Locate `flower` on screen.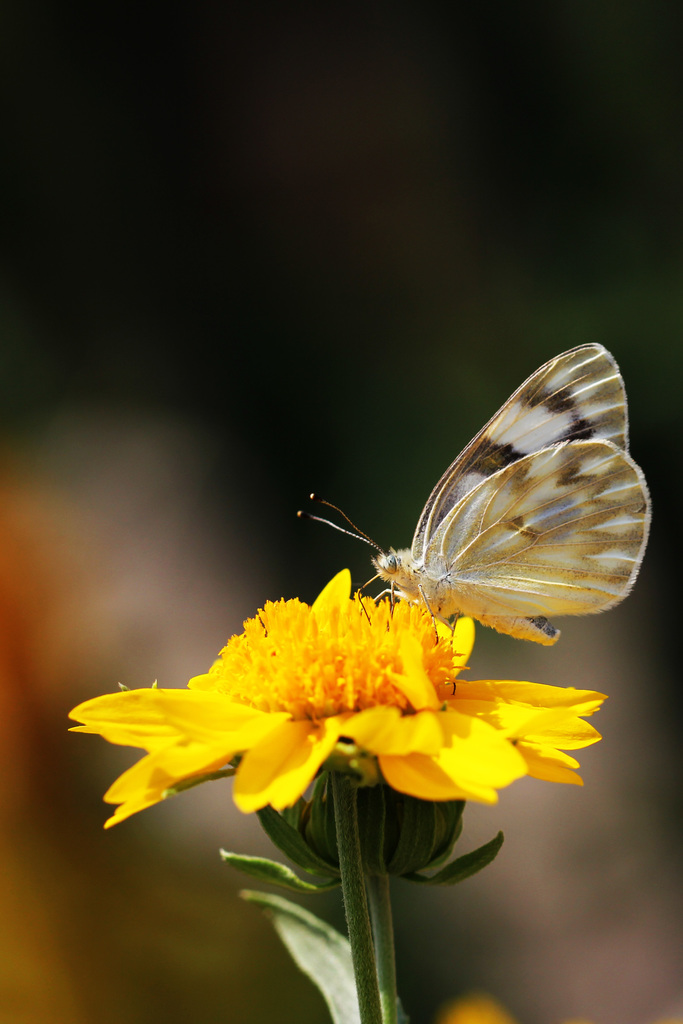
On screen at <box>57,567,604,884</box>.
